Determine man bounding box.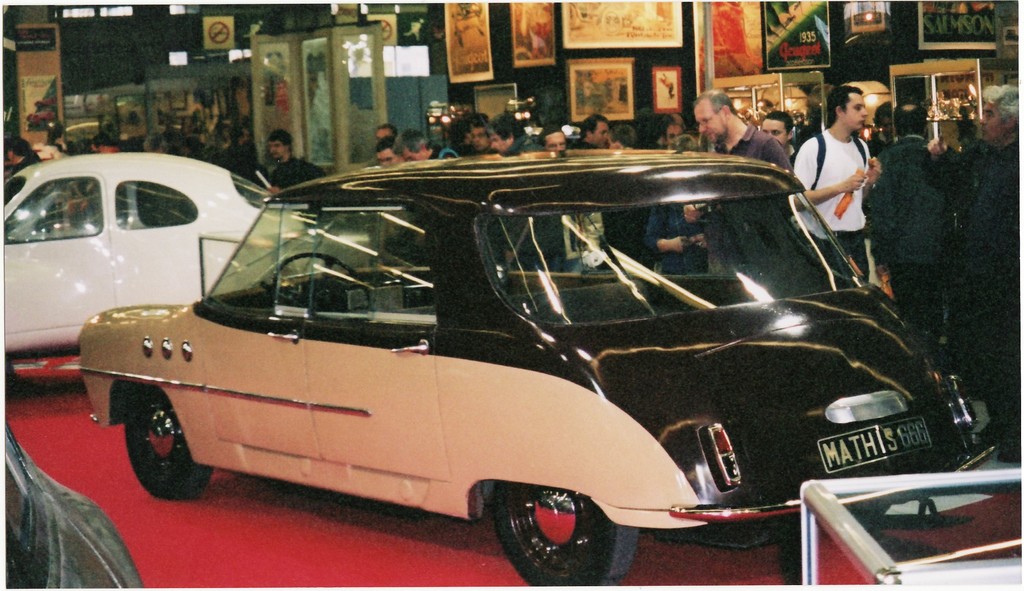
Determined: {"left": 691, "top": 92, "right": 814, "bottom": 281}.
